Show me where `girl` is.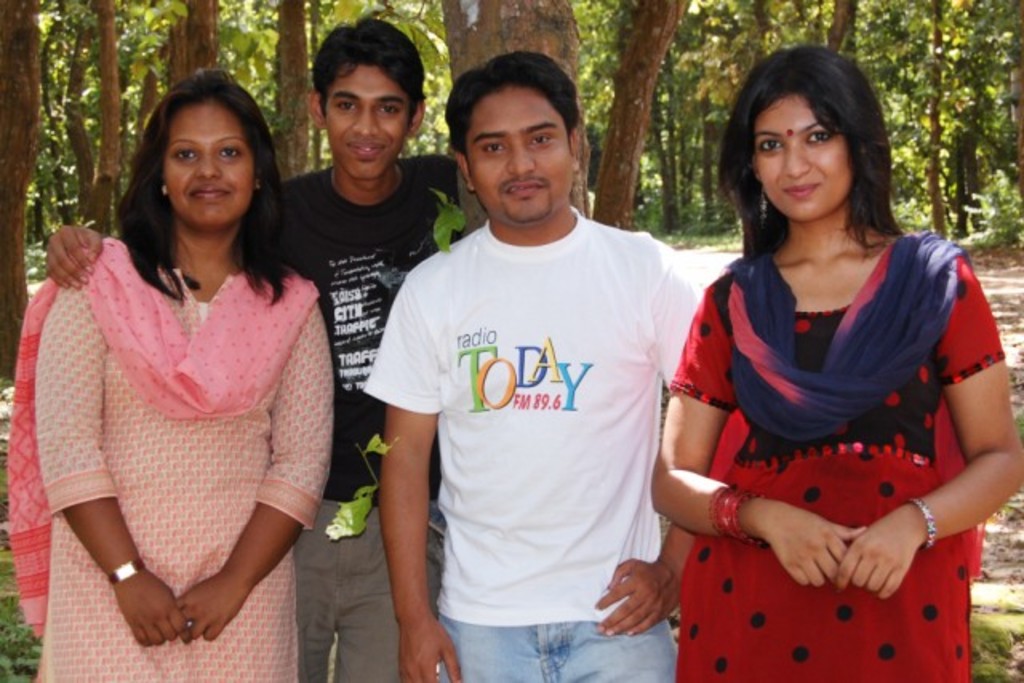
`girl` is at <box>656,50,1022,681</box>.
